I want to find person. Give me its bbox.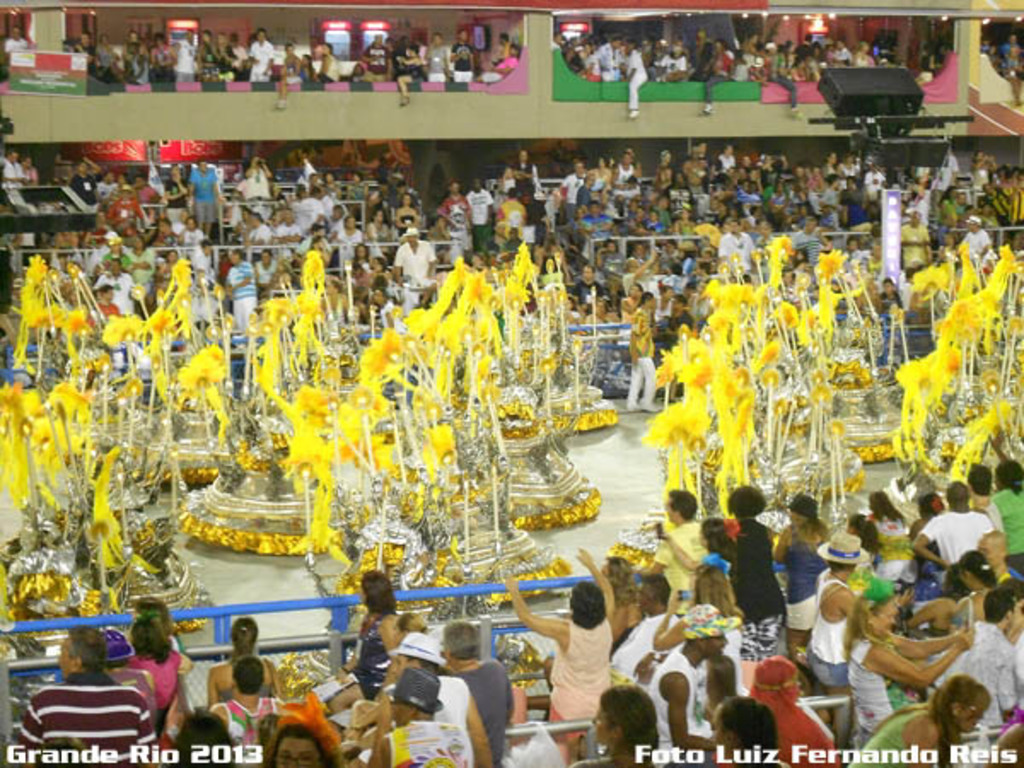
bbox(208, 657, 283, 763).
